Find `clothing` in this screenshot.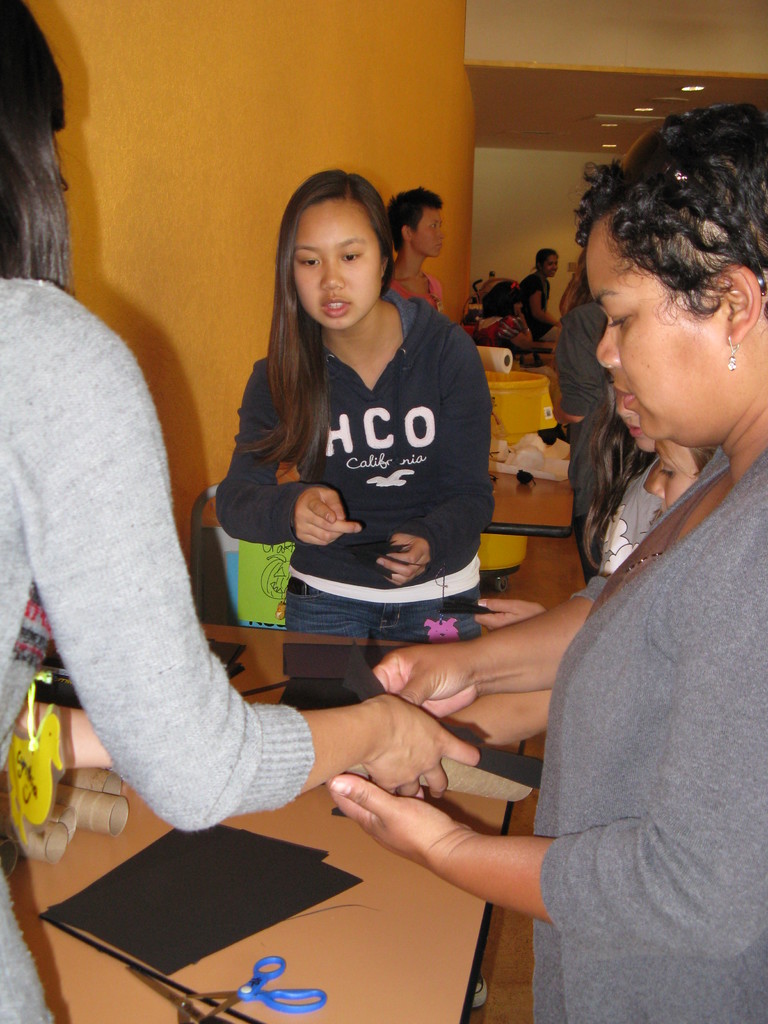
The bounding box for `clothing` is 289/582/467/713.
